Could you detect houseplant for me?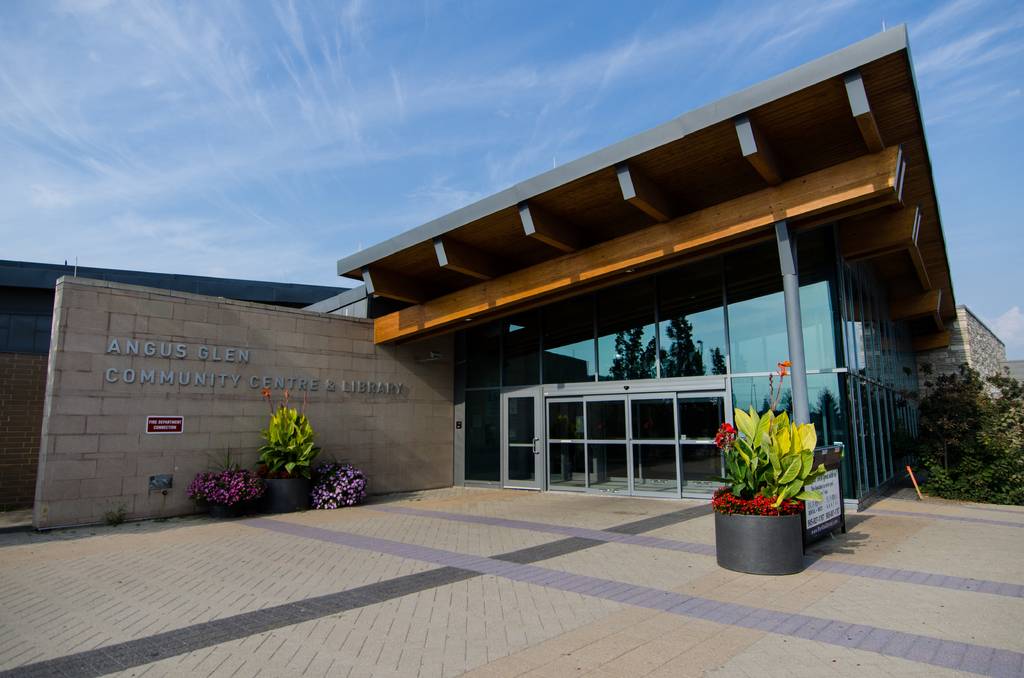
Detection result: <region>257, 404, 314, 515</region>.
